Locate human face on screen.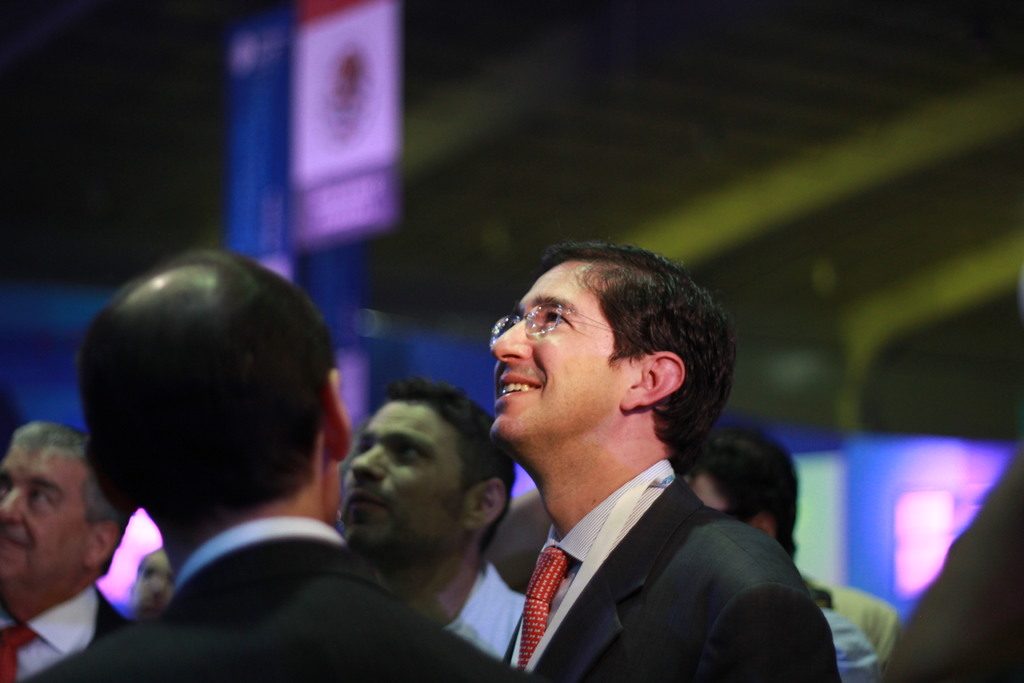
On screen at [left=484, top=258, right=623, bottom=450].
